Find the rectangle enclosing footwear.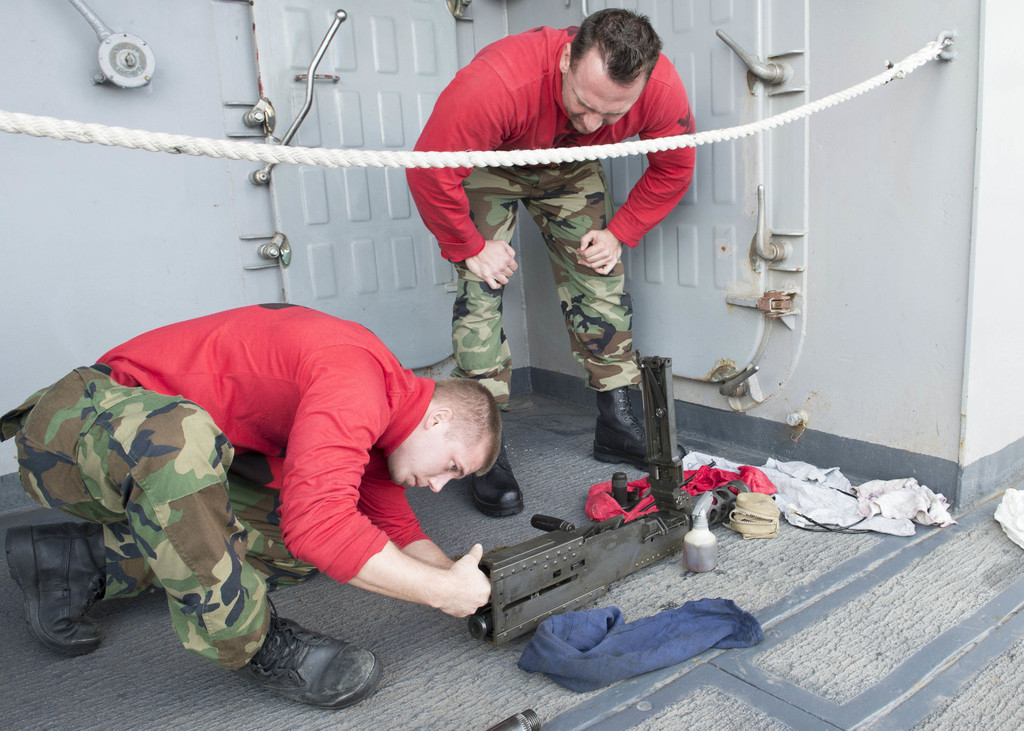
box=[244, 637, 364, 712].
